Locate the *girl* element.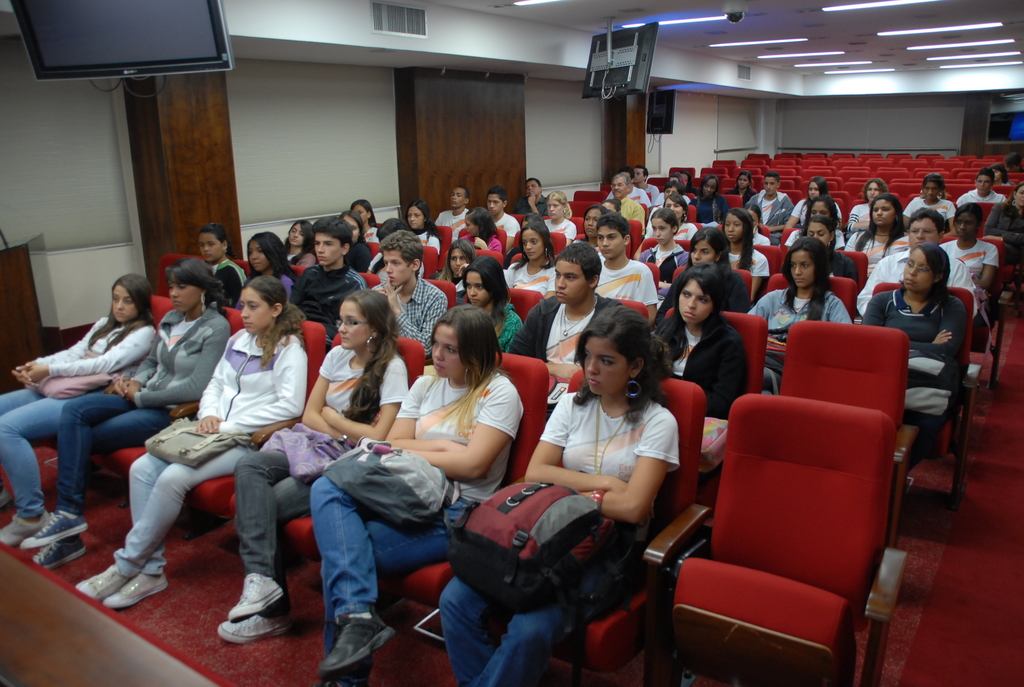
Element bbox: l=908, t=175, r=956, b=235.
